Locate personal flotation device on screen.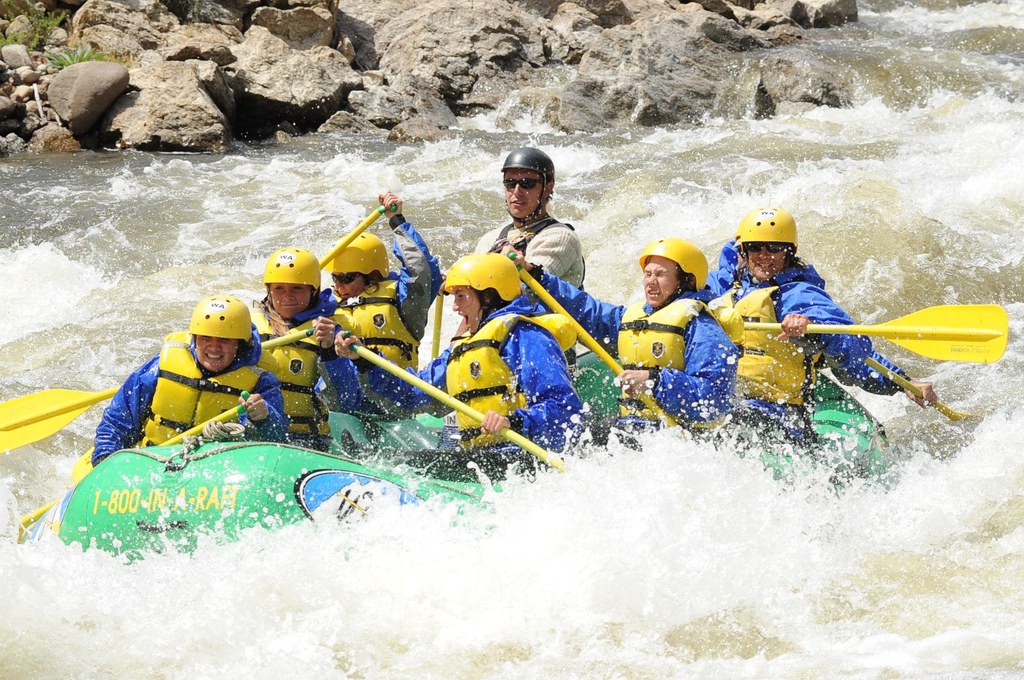
On screen at (left=707, top=277, right=822, bottom=410).
